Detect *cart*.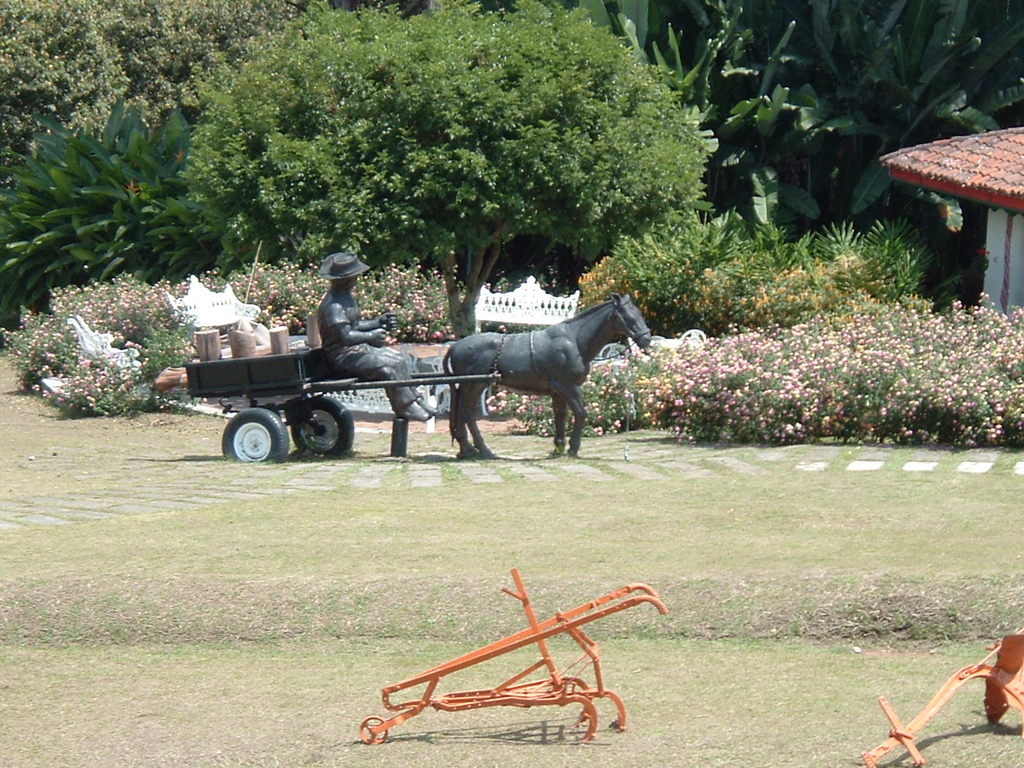
Detected at <box>358,569,668,743</box>.
